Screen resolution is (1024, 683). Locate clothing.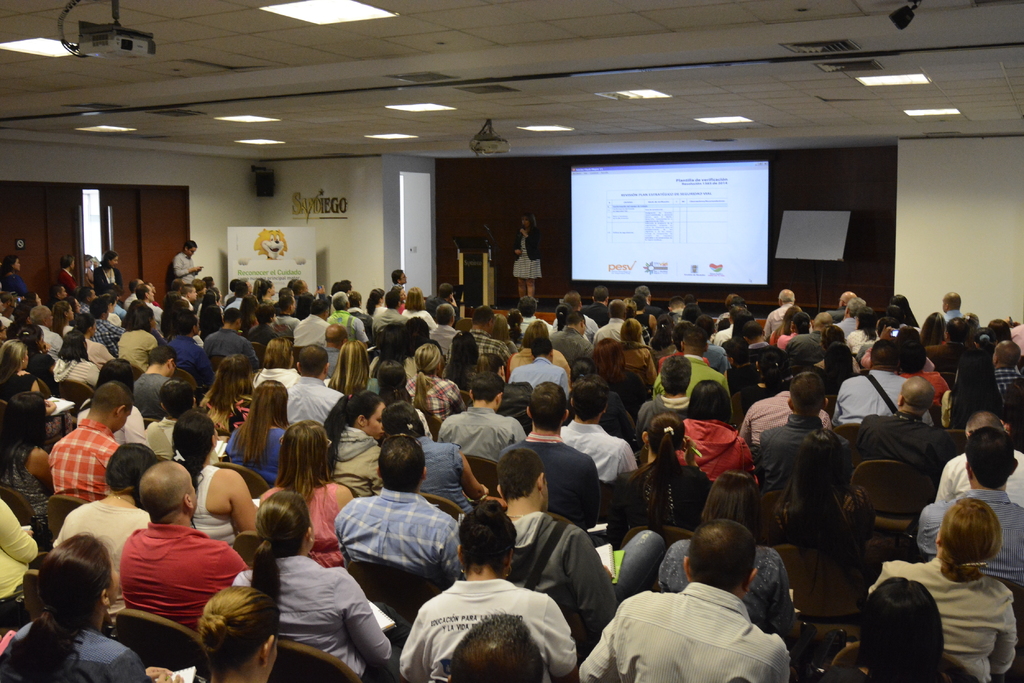
{"left": 829, "top": 366, "right": 906, "bottom": 440}.
